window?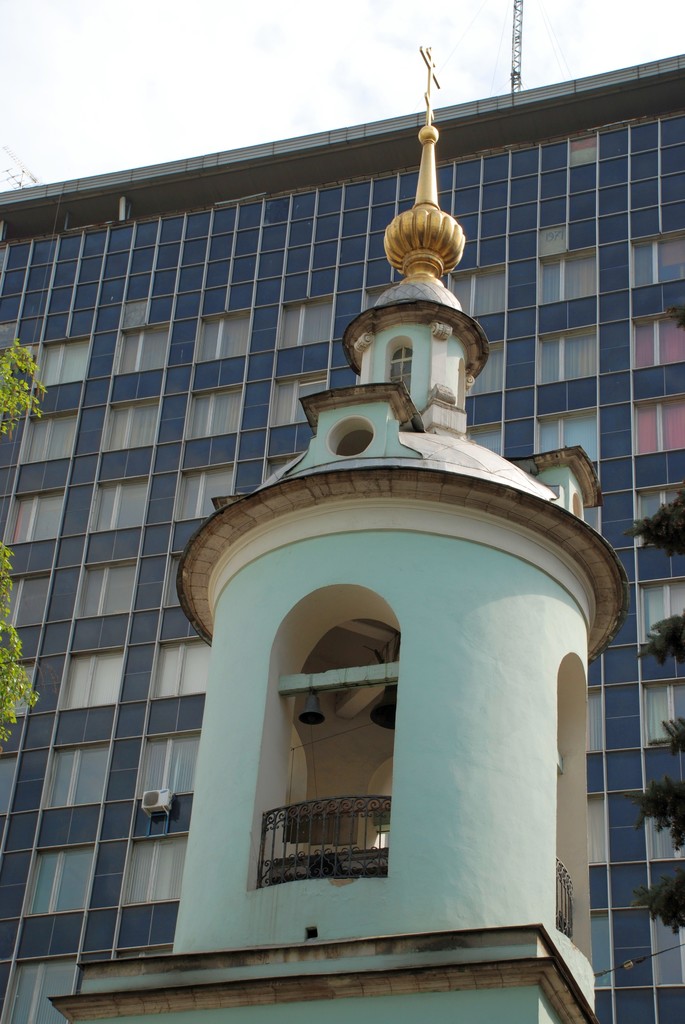
[0,573,45,628]
